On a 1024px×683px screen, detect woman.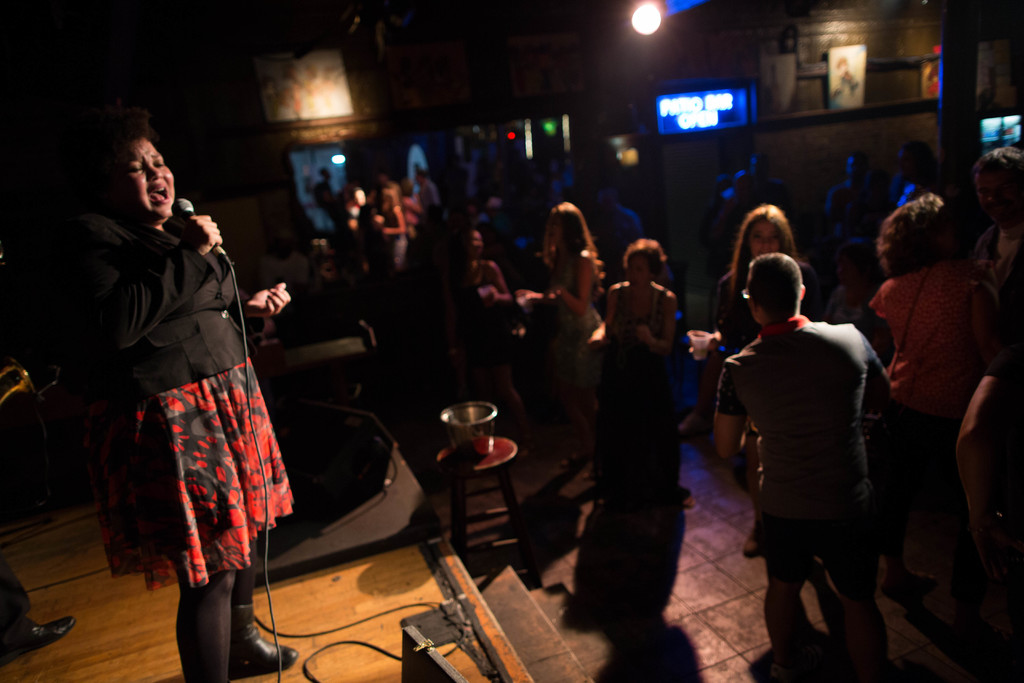
{"left": 850, "top": 179, "right": 1009, "bottom": 622}.
